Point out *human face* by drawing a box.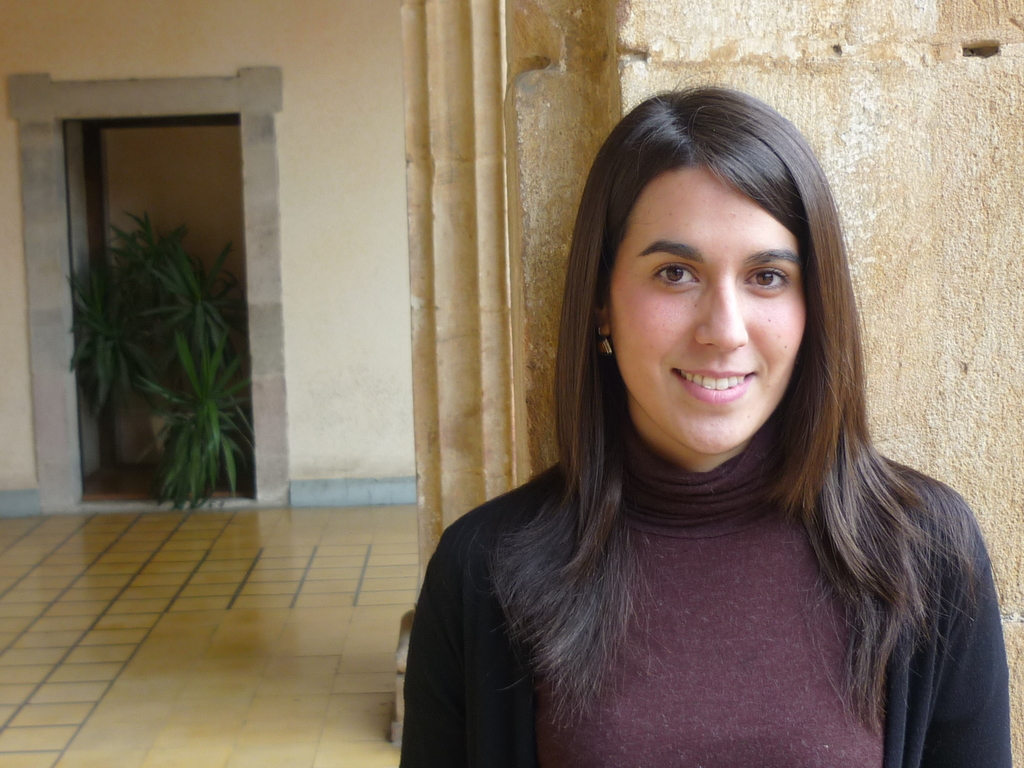
BBox(605, 166, 812, 461).
